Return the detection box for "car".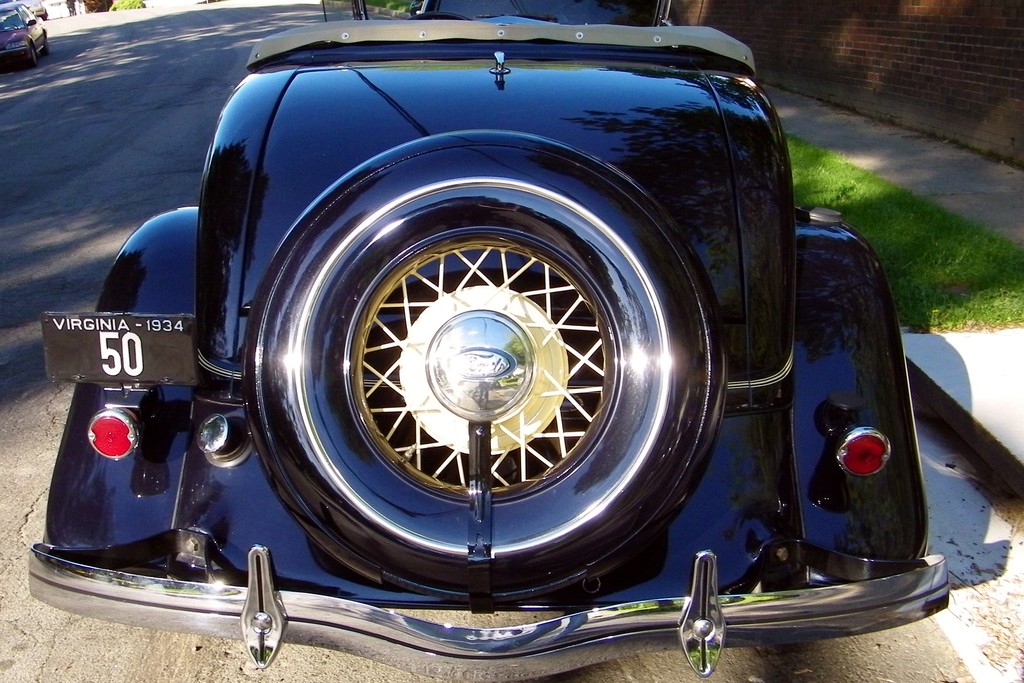
{"x1": 0, "y1": 0, "x2": 50, "y2": 71}.
